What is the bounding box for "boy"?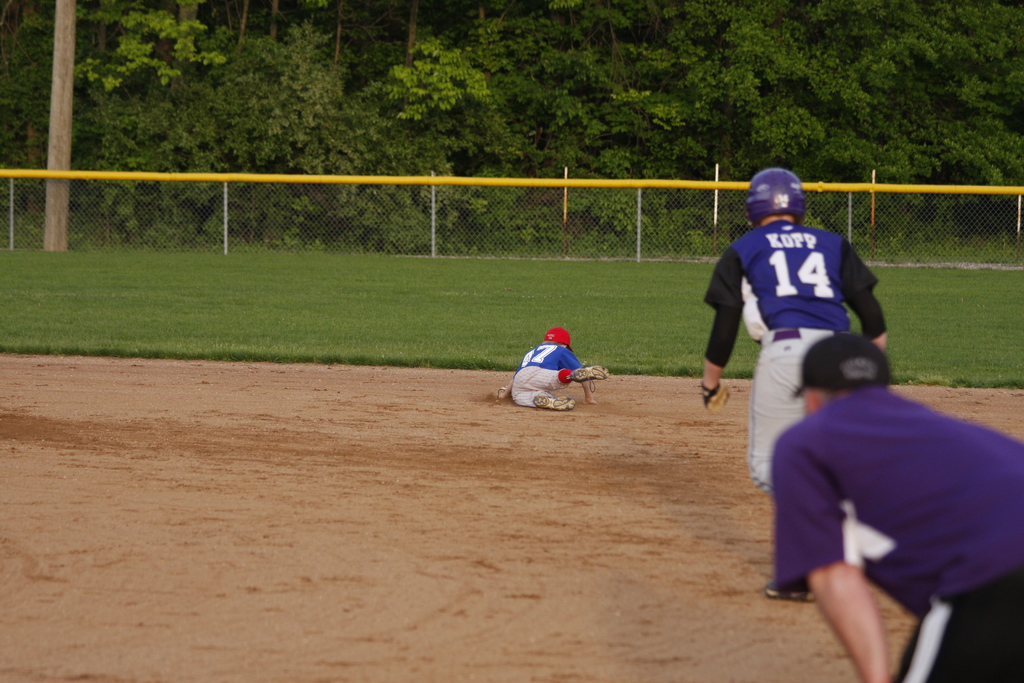
705, 165, 892, 601.
